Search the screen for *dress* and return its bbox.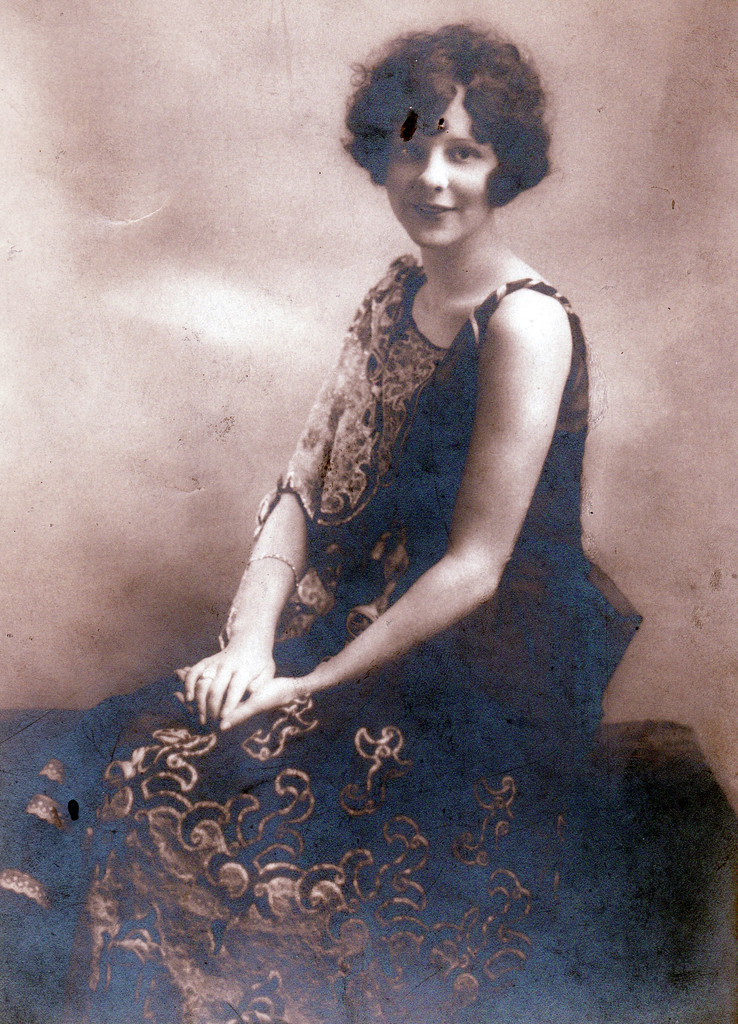
Found: select_region(0, 266, 646, 1023).
